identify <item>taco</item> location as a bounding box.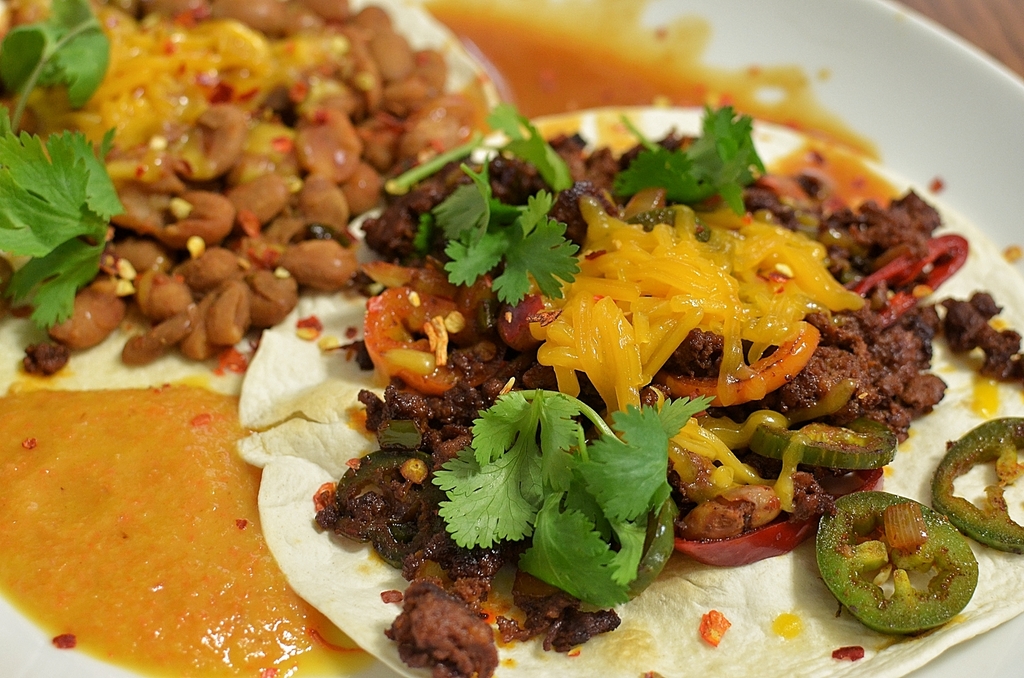
pyautogui.locateOnScreen(0, 1, 523, 676).
